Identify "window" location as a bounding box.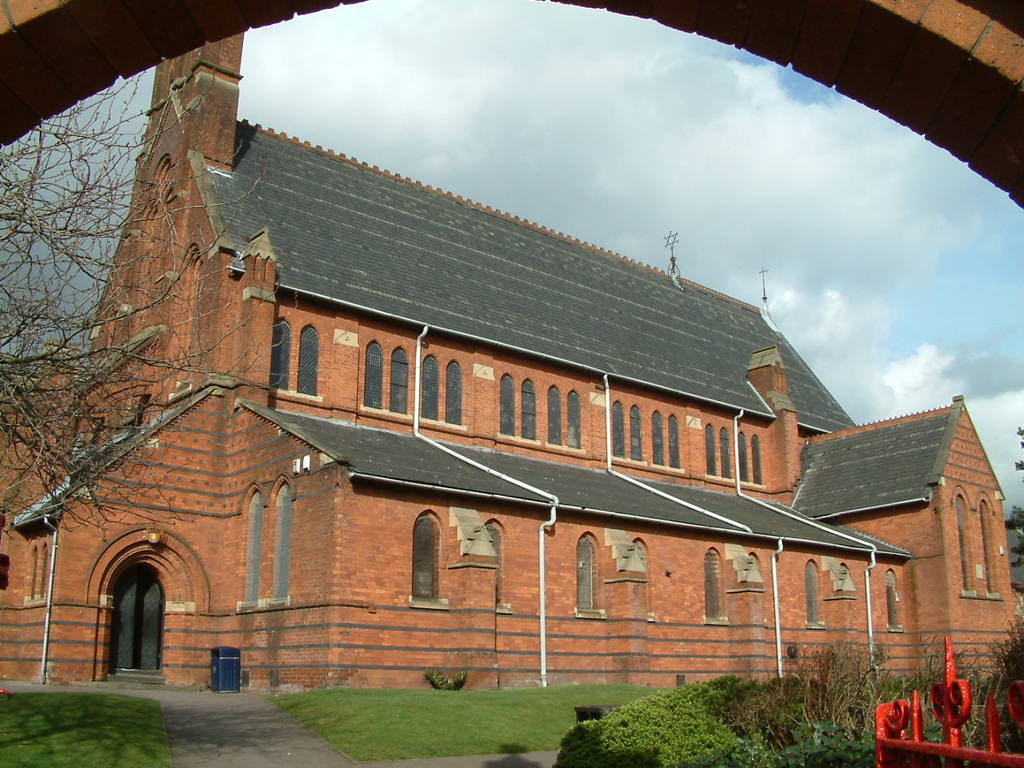
[x1=265, y1=314, x2=294, y2=388].
